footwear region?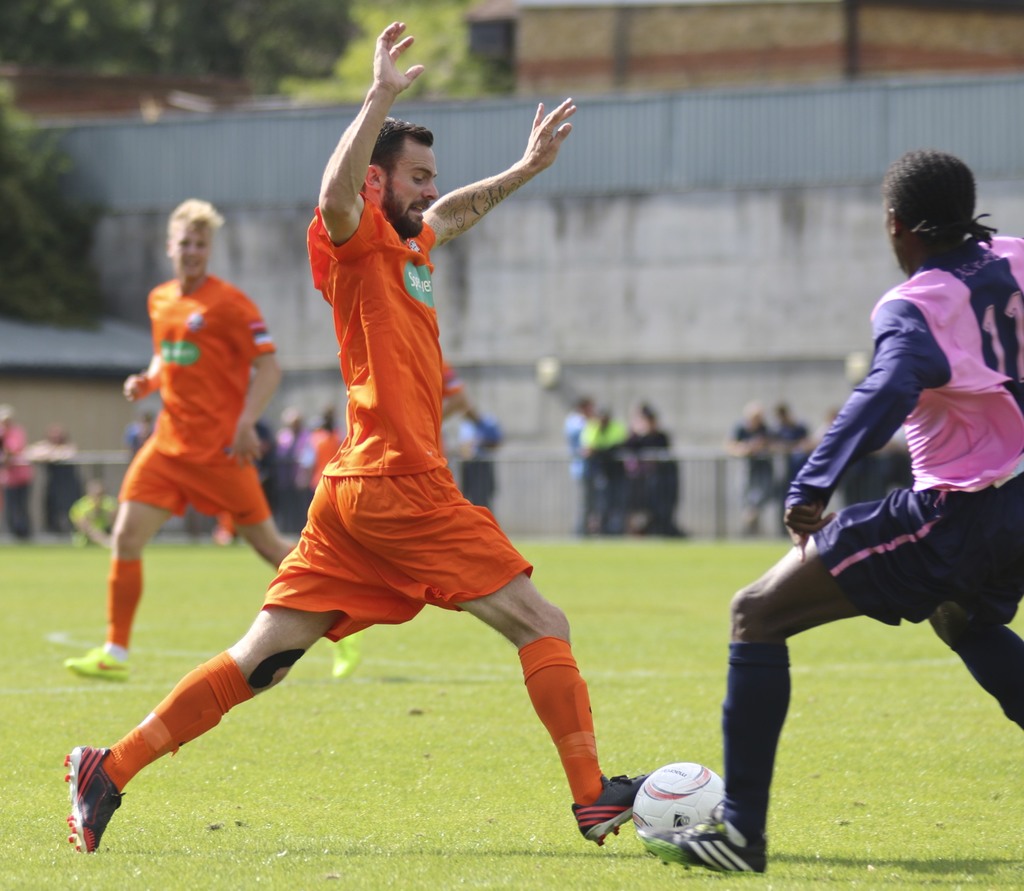
(570, 764, 649, 845)
